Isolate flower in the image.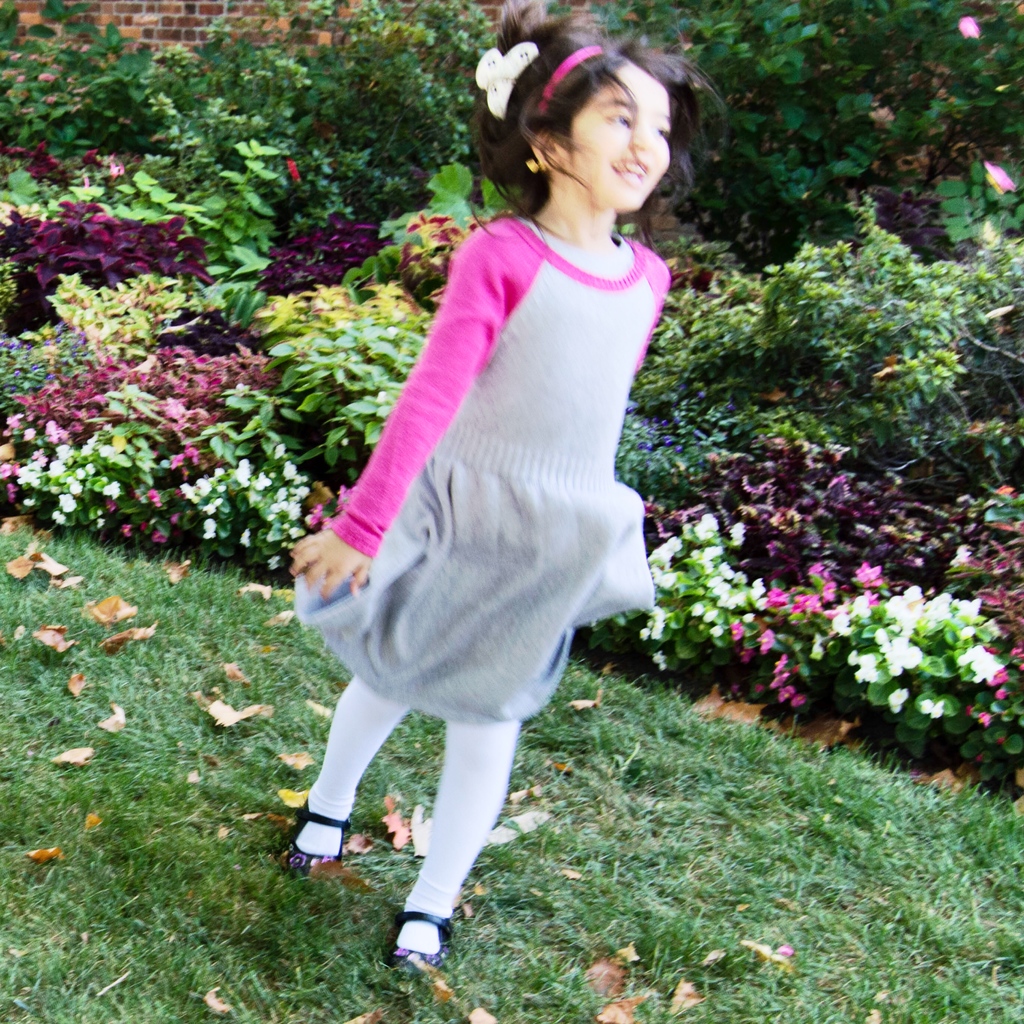
Isolated region: bbox=[981, 159, 1023, 195].
